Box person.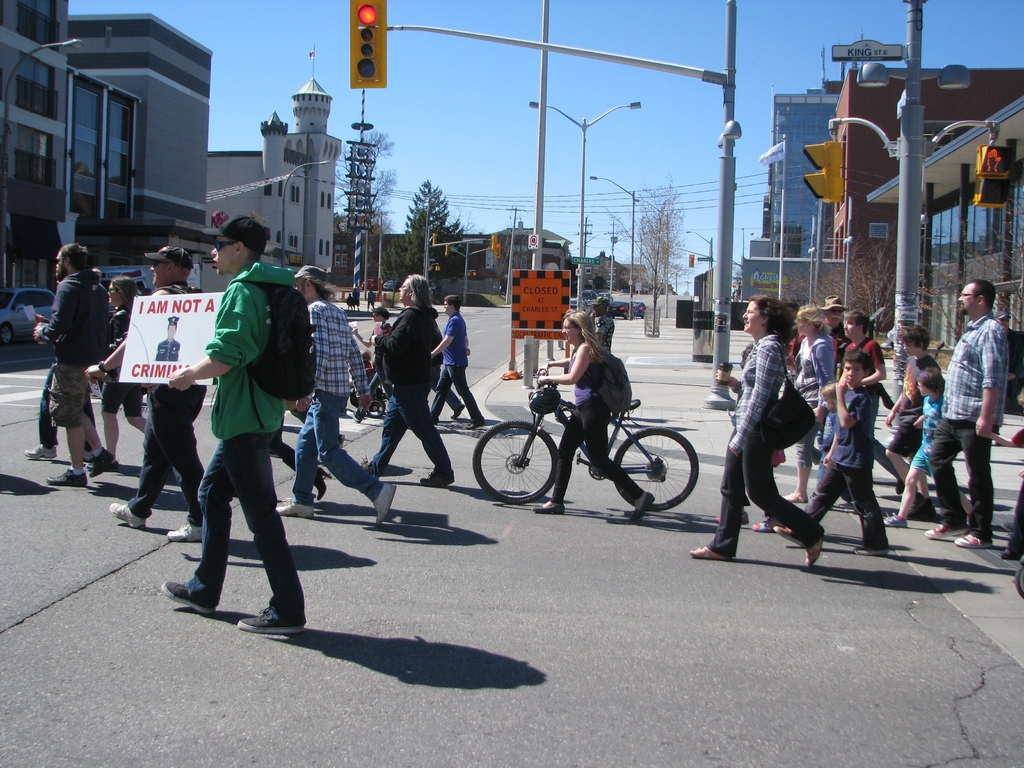
detection(685, 294, 824, 557).
